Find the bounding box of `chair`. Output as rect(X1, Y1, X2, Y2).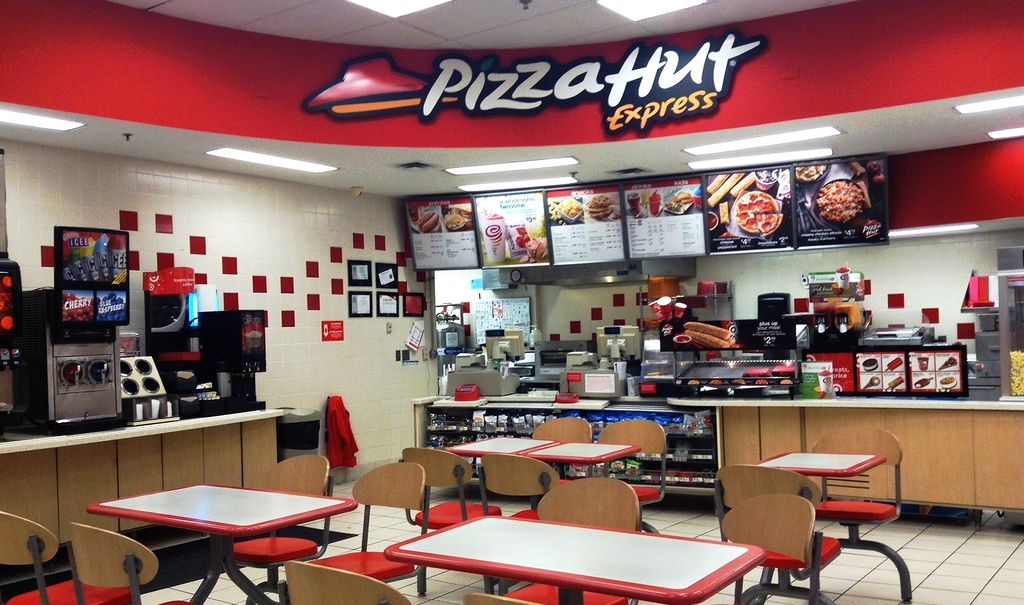
rect(309, 465, 435, 592).
